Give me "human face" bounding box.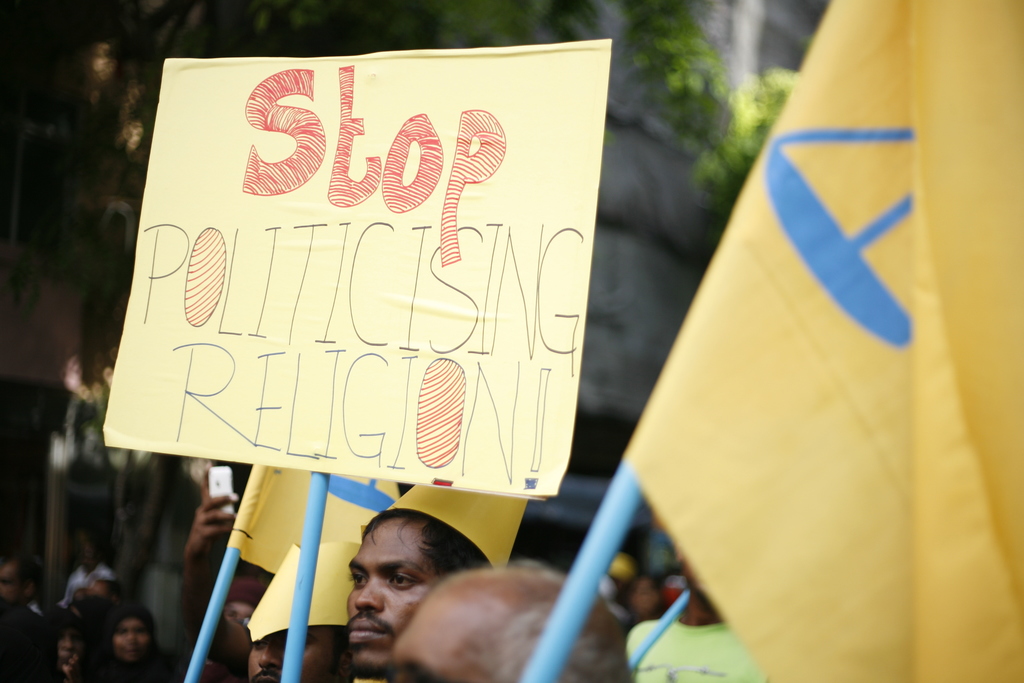
bbox(247, 633, 328, 682).
